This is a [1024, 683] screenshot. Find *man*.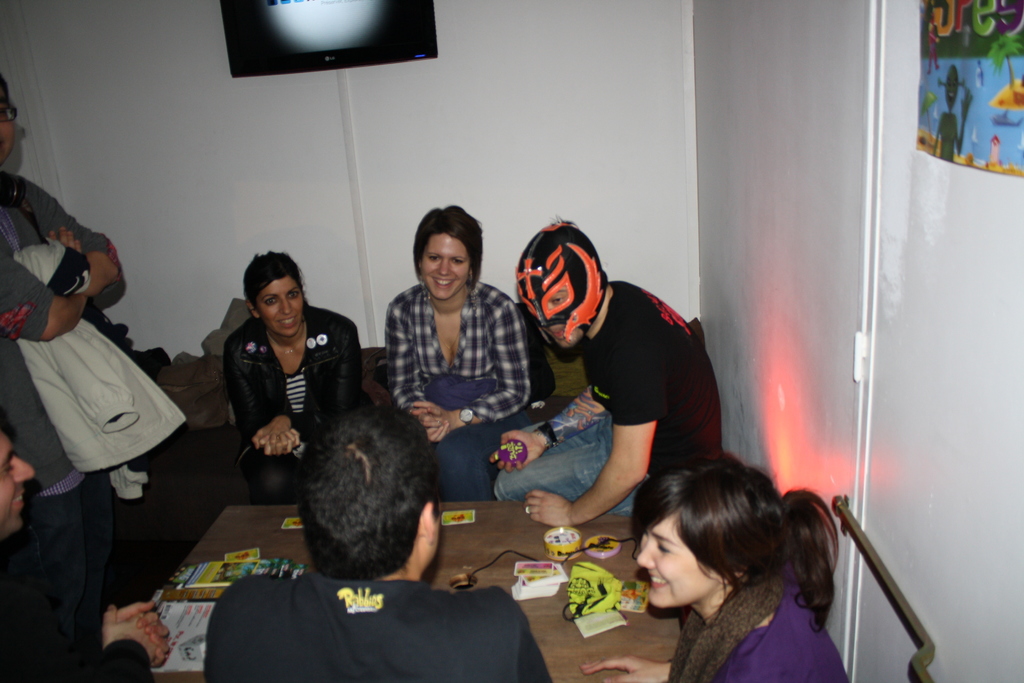
Bounding box: [0,72,120,601].
